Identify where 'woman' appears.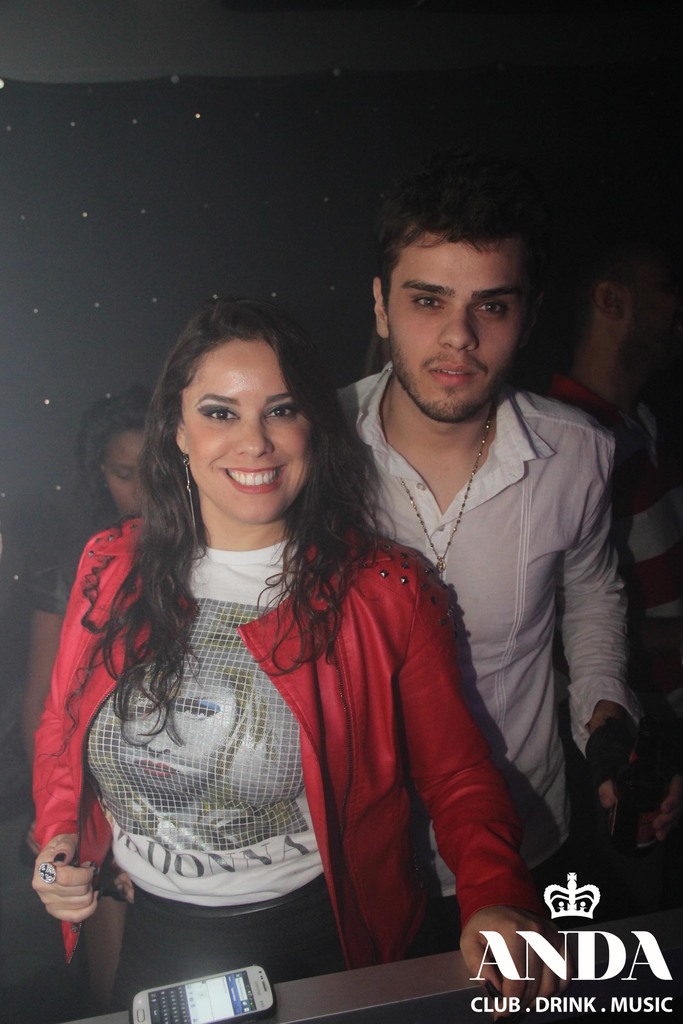
Appears at 60/398/153/612.
